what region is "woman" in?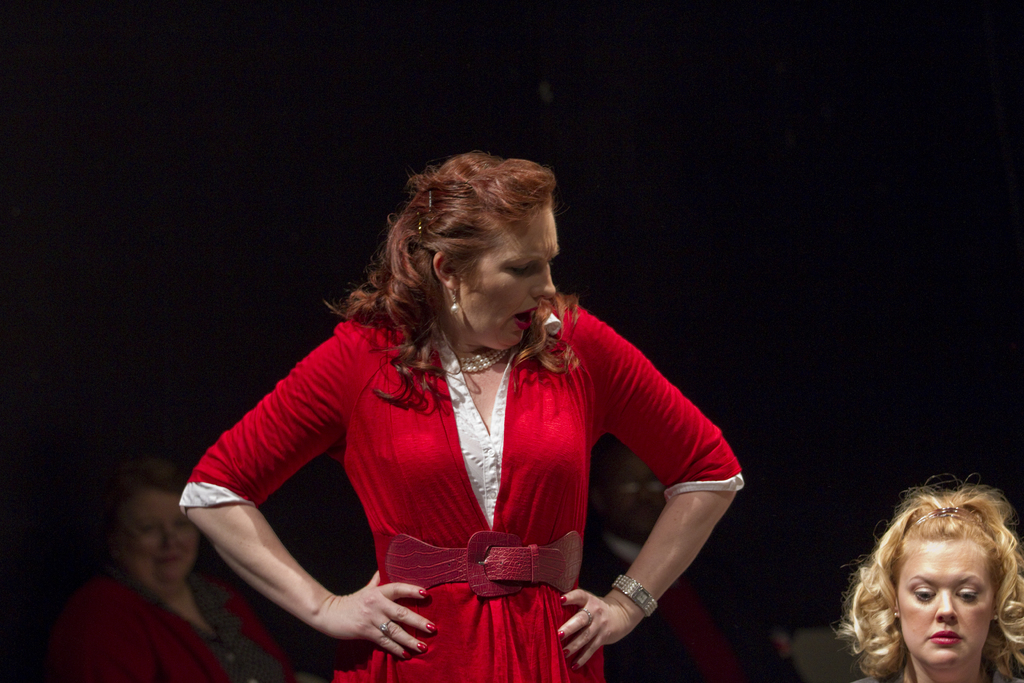
BBox(829, 472, 1023, 682).
